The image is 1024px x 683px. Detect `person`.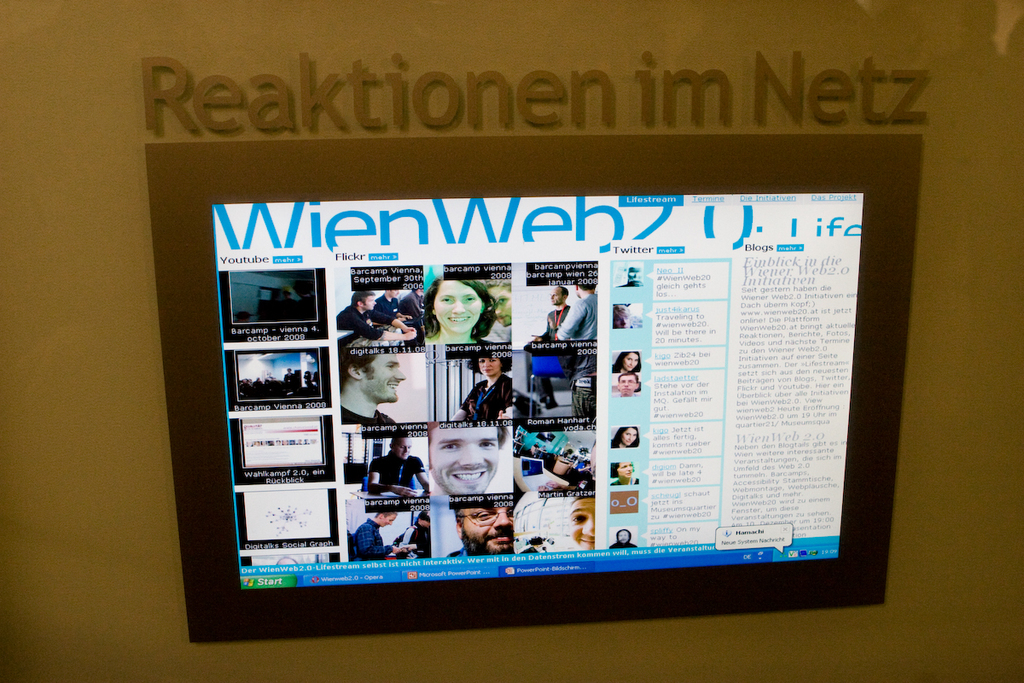
Detection: (x1=446, y1=511, x2=515, y2=555).
